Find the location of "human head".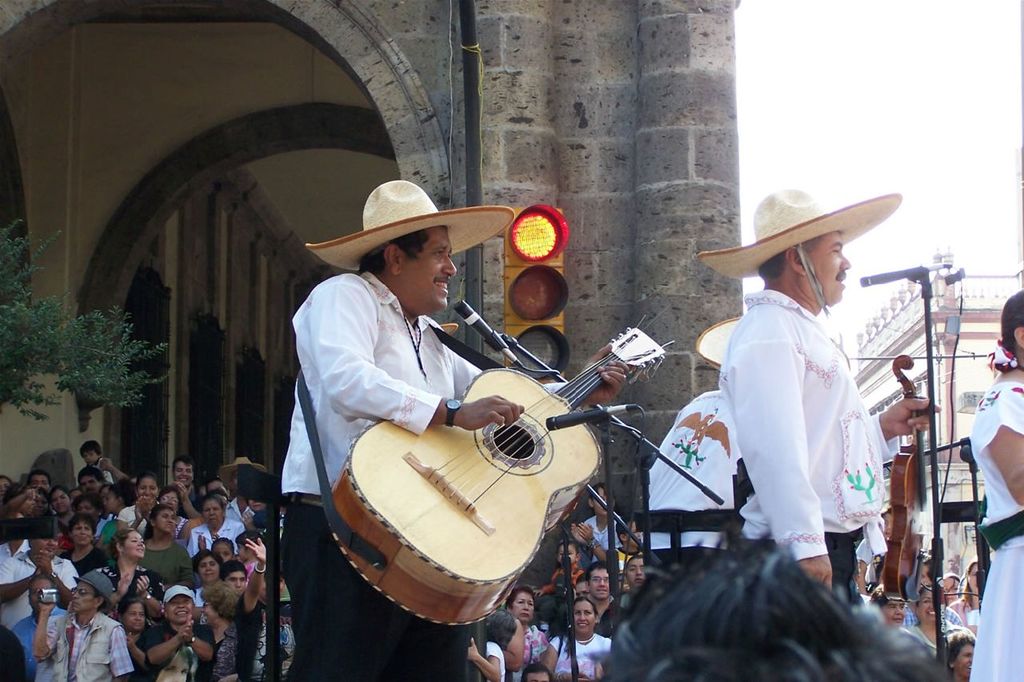
Location: bbox=(693, 188, 902, 313).
